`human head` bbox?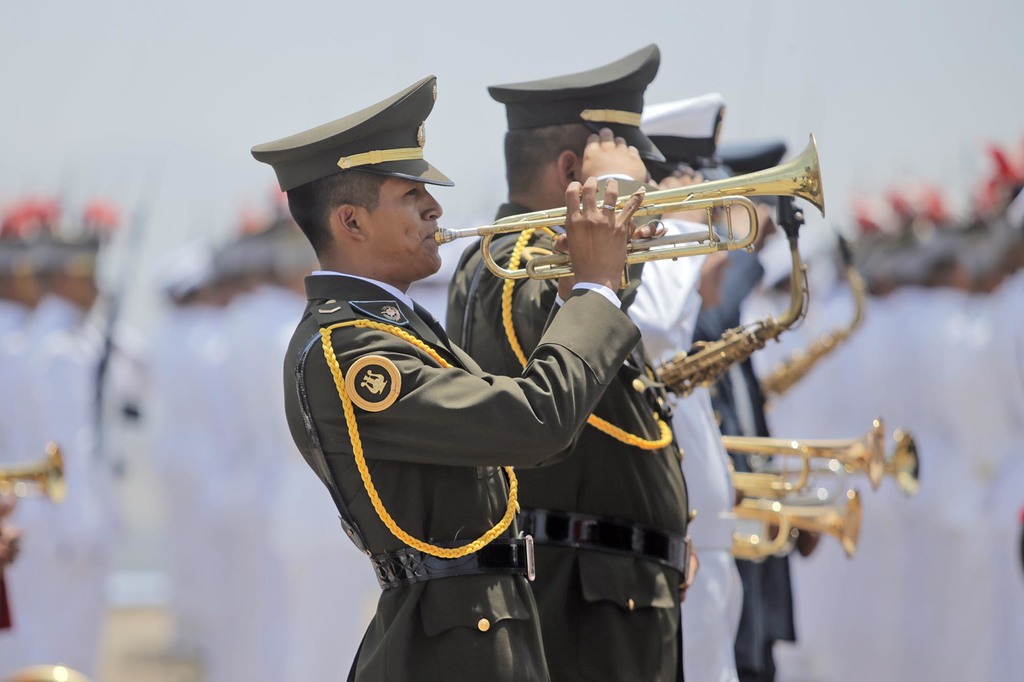
pyautogui.locateOnScreen(501, 90, 650, 212)
